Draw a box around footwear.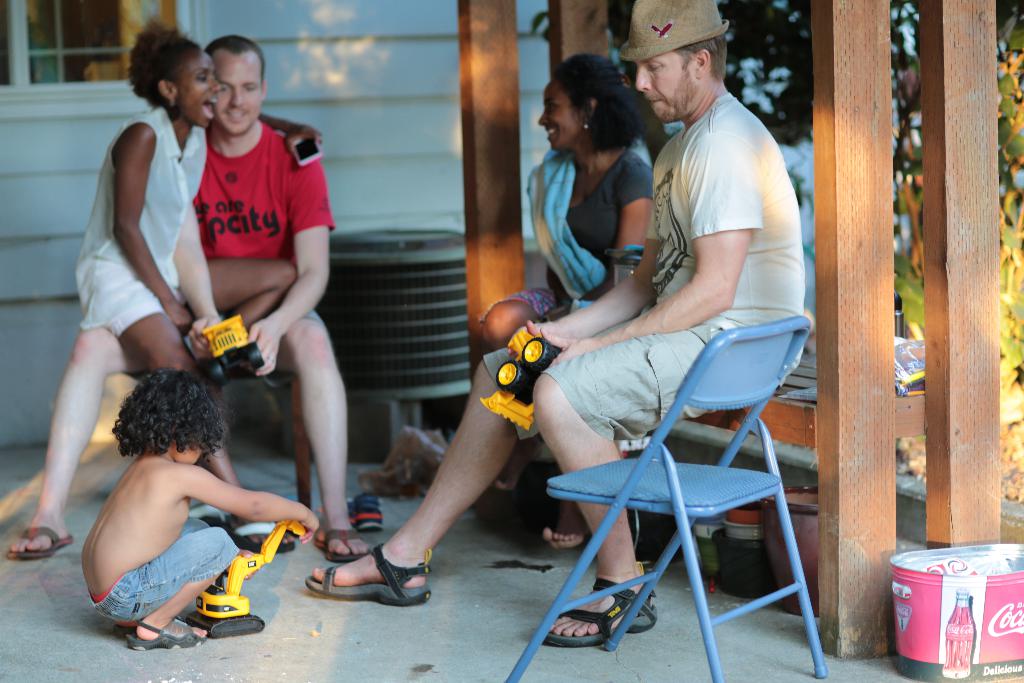
locate(308, 525, 372, 562).
